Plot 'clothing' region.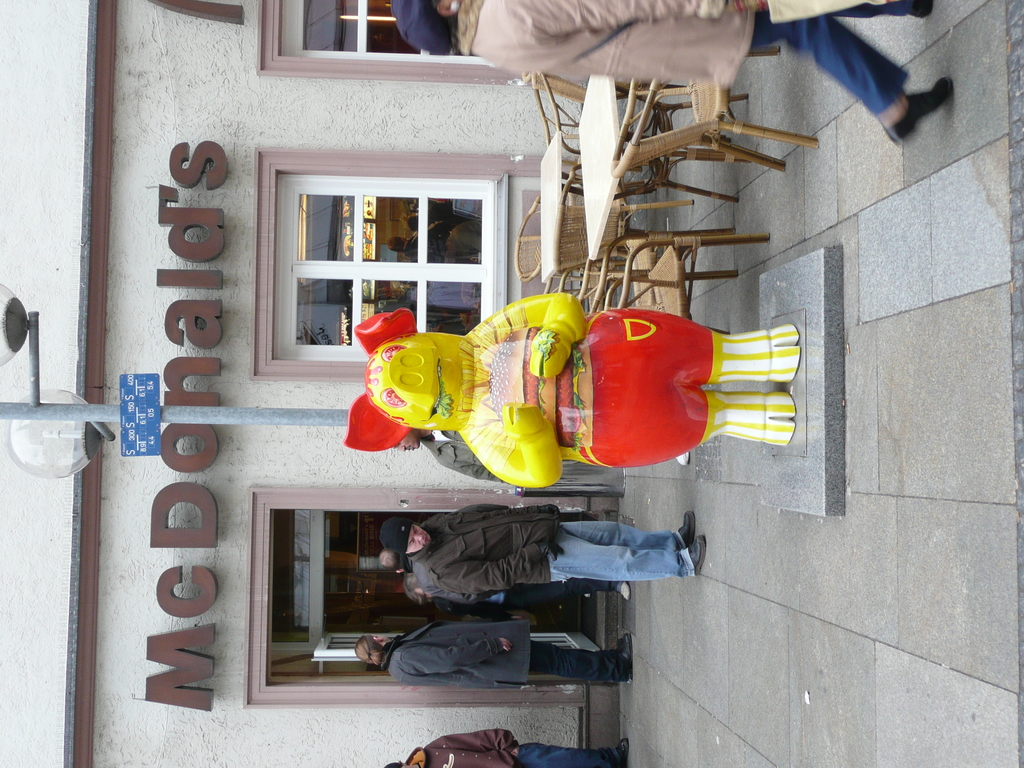
Plotted at <box>376,616,627,683</box>.
